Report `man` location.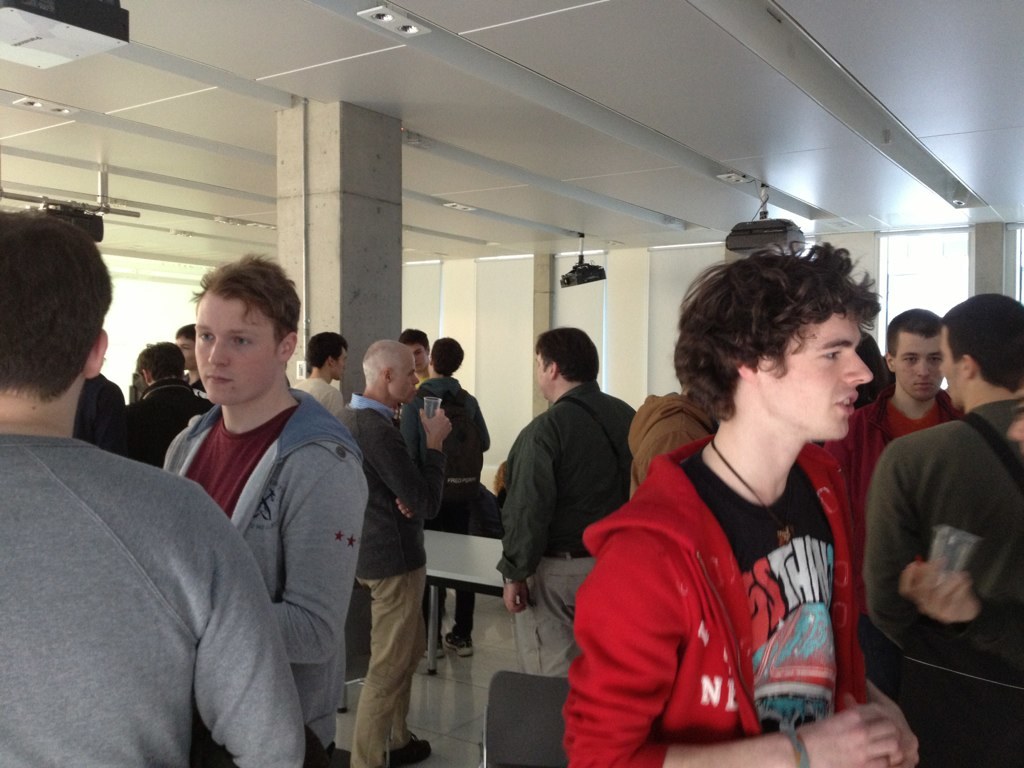
Report: [492,326,638,679].
